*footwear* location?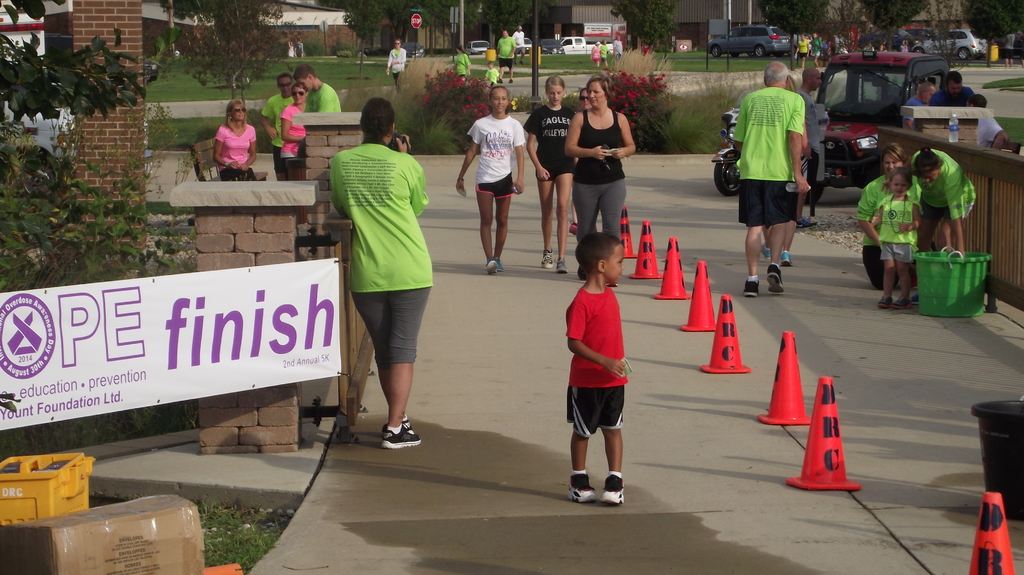
499,258,505,271
